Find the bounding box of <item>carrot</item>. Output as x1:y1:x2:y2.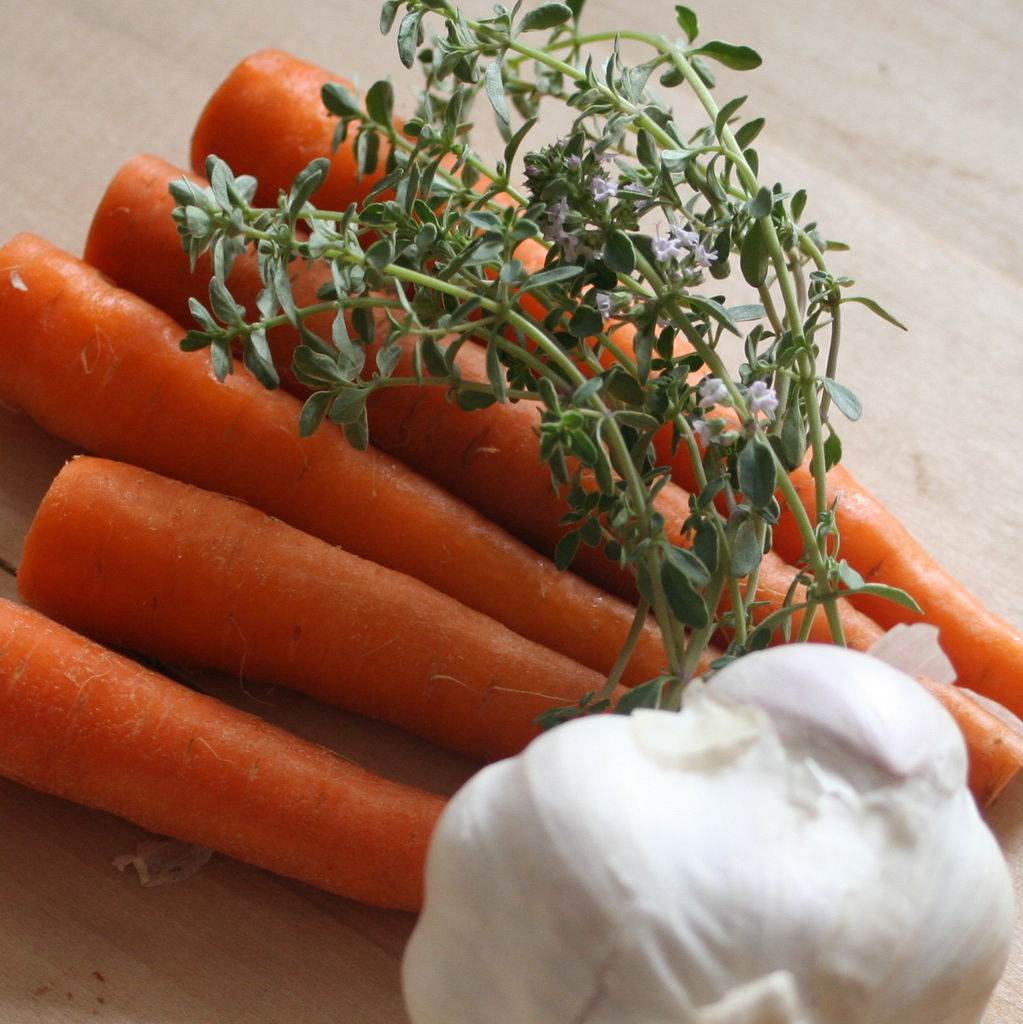
0:230:738:700.
